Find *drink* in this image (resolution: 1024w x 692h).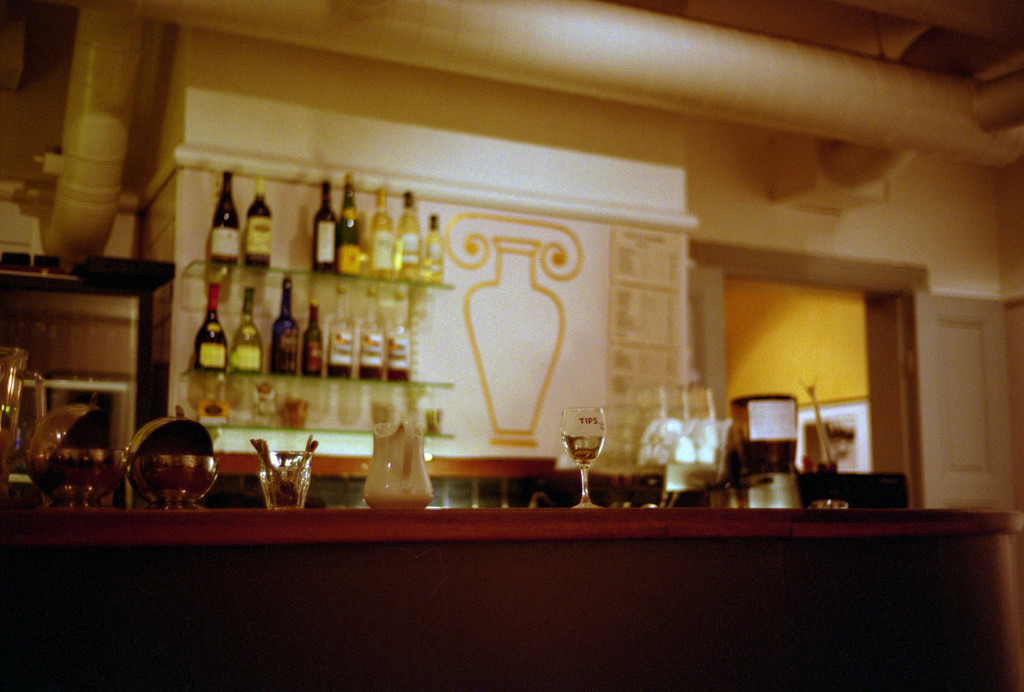
[left=247, top=177, right=272, bottom=270].
